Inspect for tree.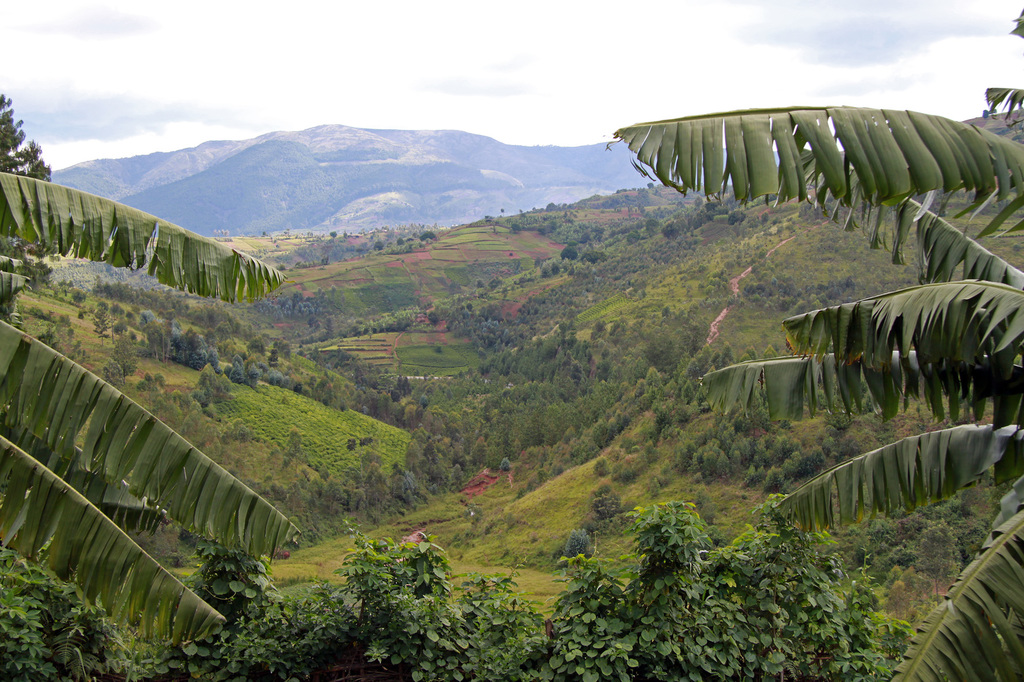
Inspection: x1=280, y1=228, x2=291, y2=237.
